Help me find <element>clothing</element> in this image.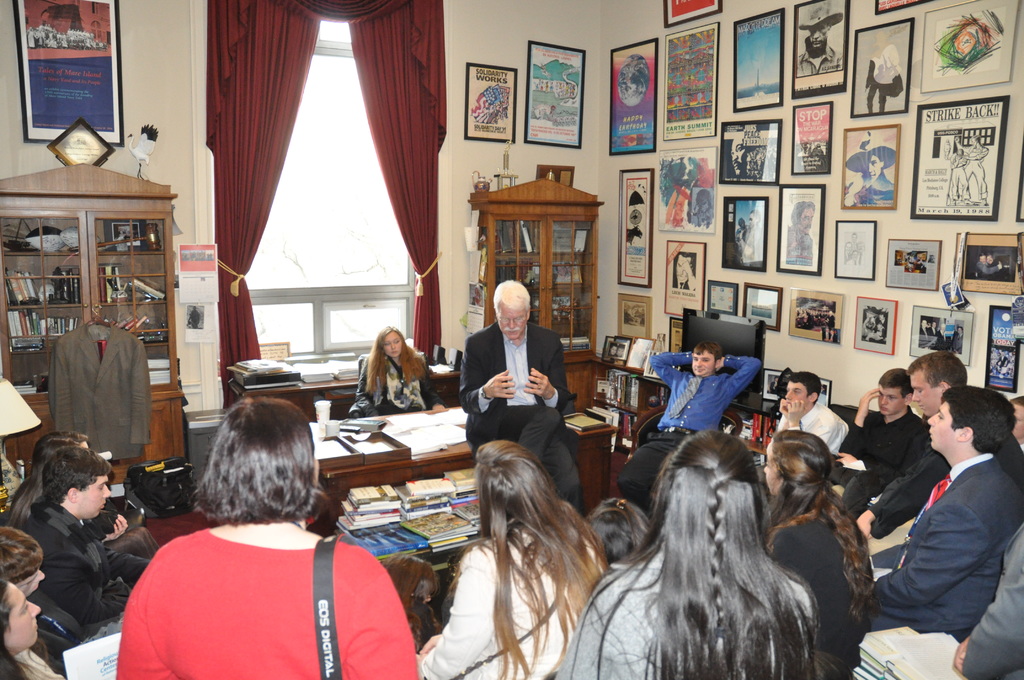
Found it: {"x1": 19, "y1": 590, "x2": 88, "y2": 663}.
